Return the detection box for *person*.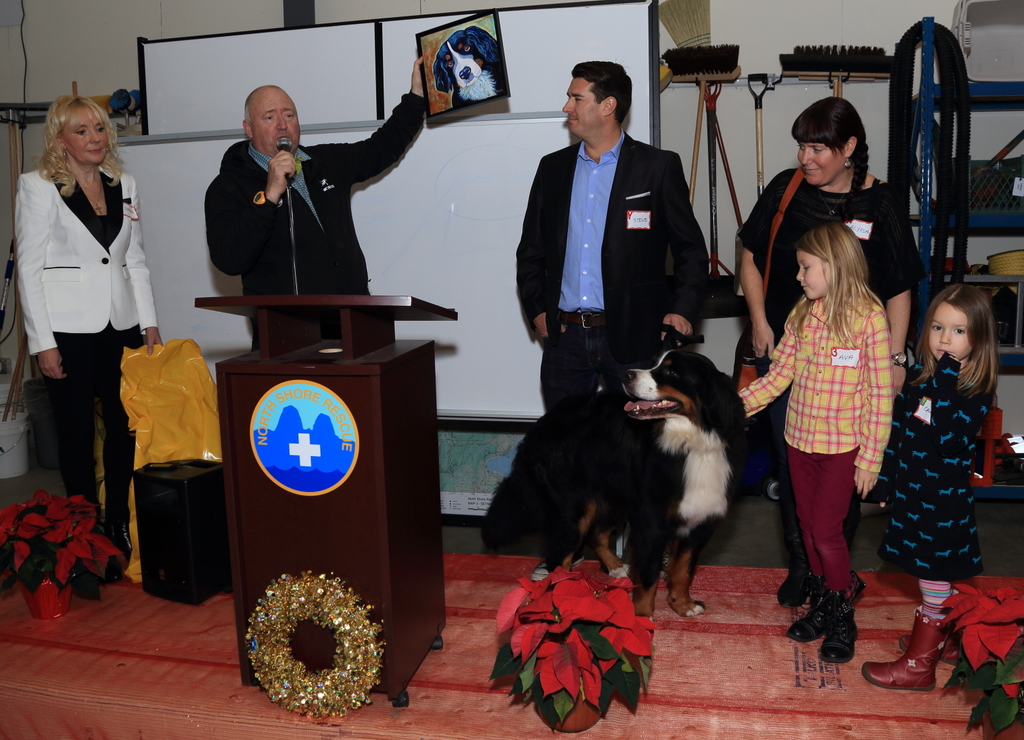
[left=739, top=218, right=894, bottom=667].
